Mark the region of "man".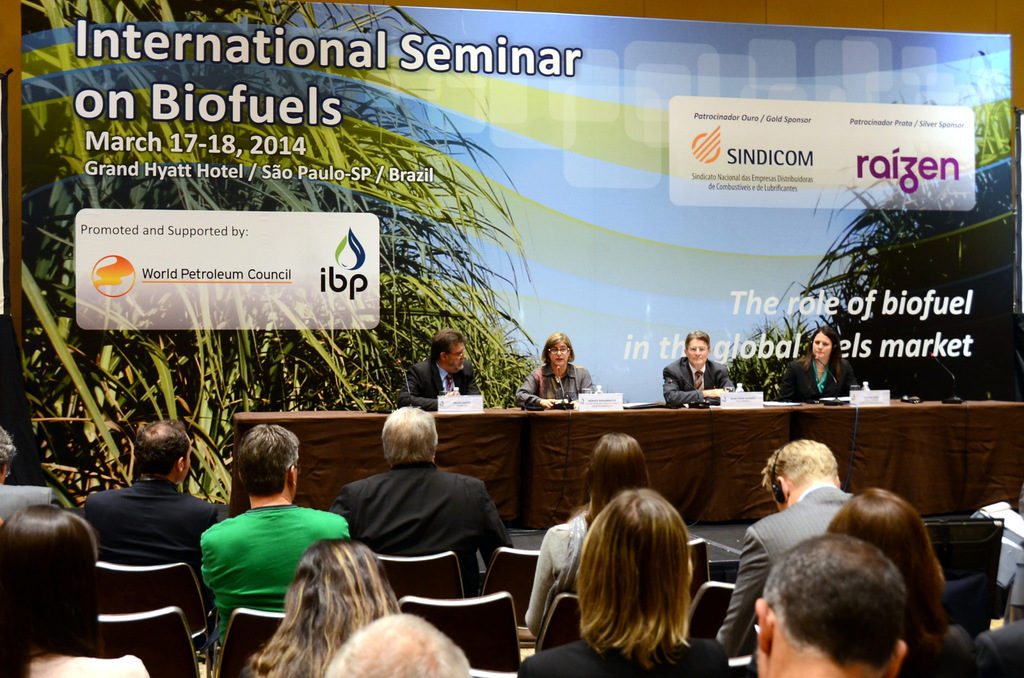
Region: 331/405/518/595.
